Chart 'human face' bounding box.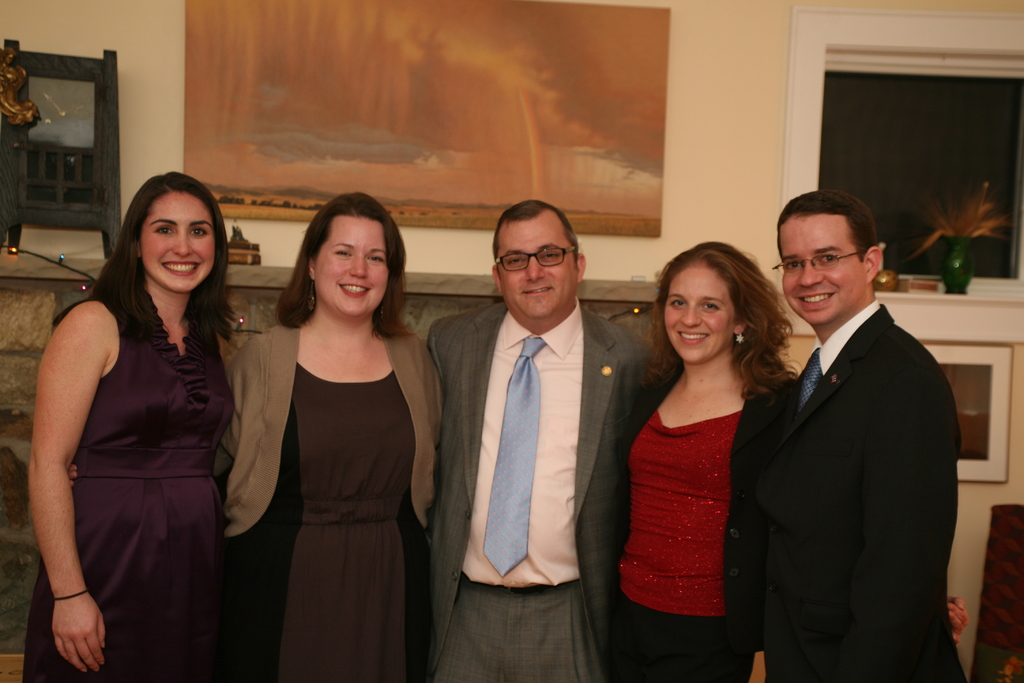
Charted: rect(664, 261, 736, 357).
